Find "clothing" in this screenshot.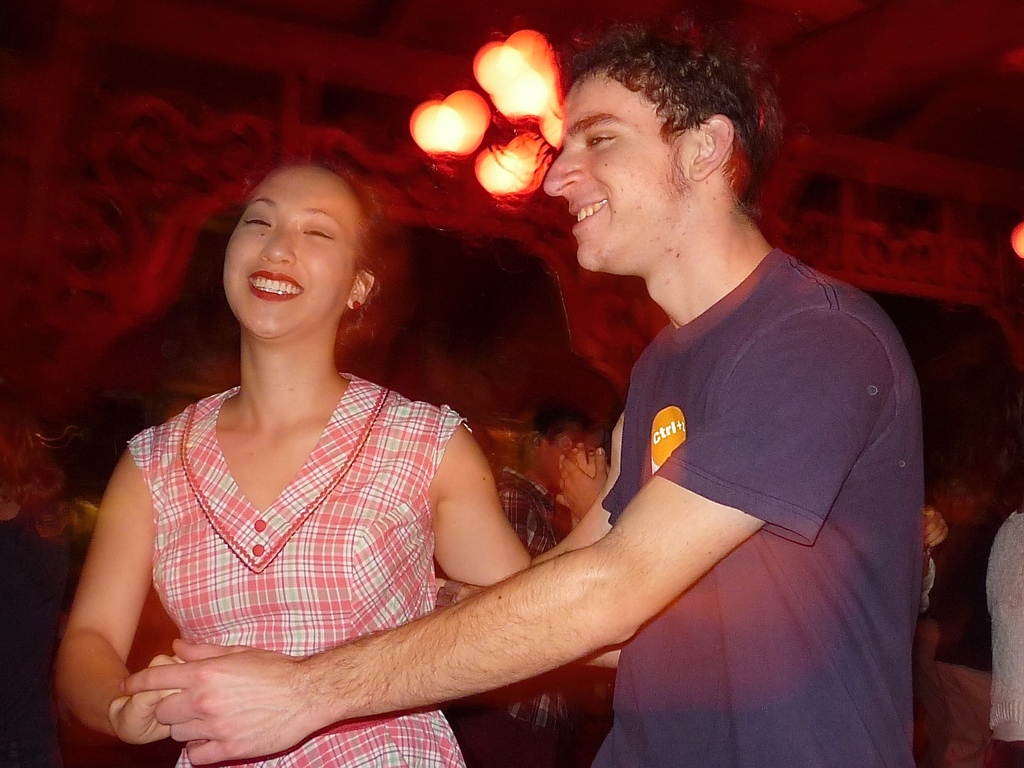
The bounding box for "clothing" is 581,243,927,767.
